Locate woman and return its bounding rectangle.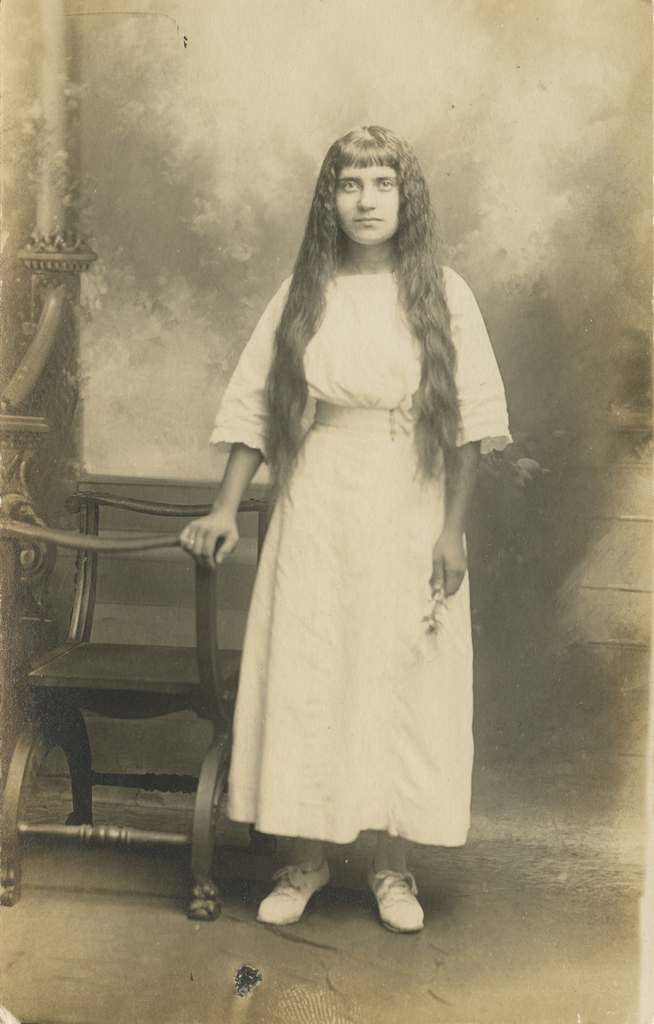
[174,128,507,892].
